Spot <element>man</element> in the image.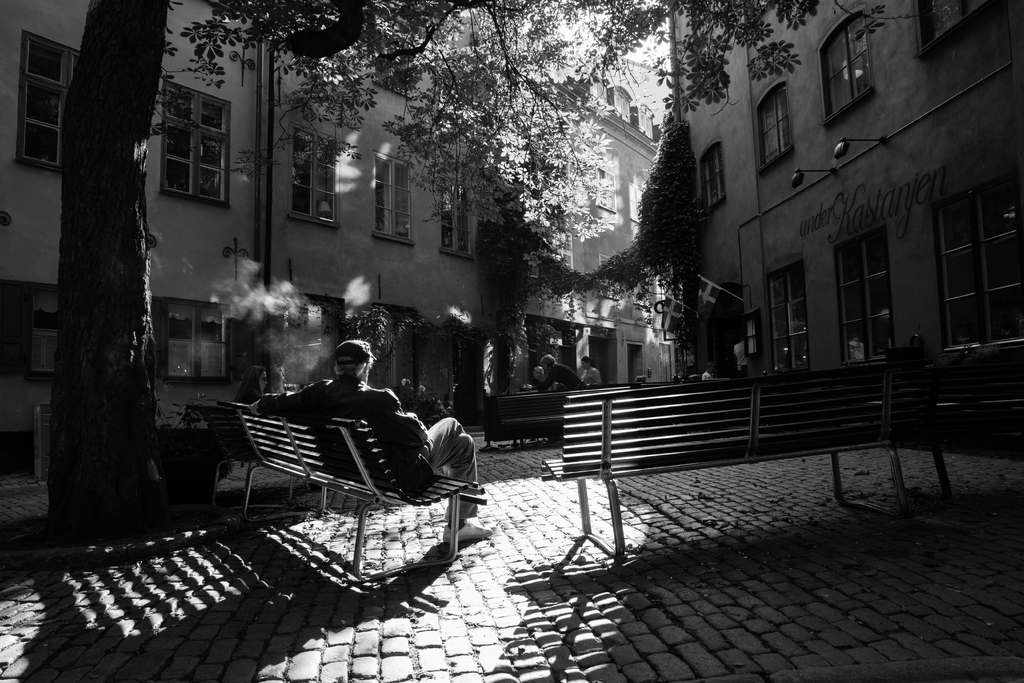
<element>man</element> found at l=698, t=362, r=715, b=381.
